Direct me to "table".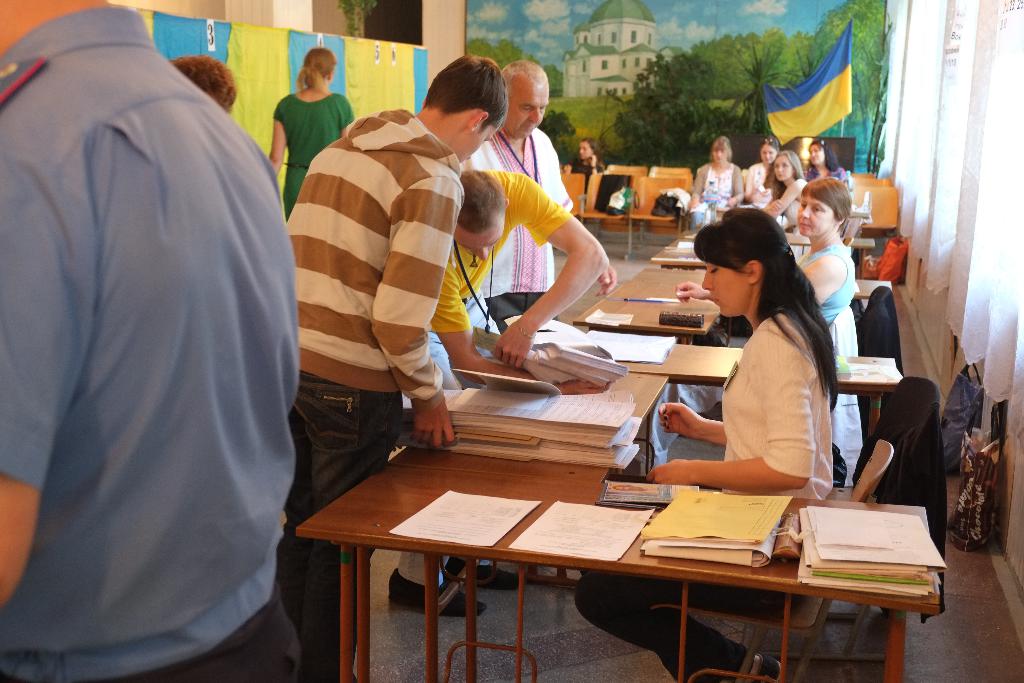
Direction: pyautogui.locateOnScreen(560, 320, 908, 390).
